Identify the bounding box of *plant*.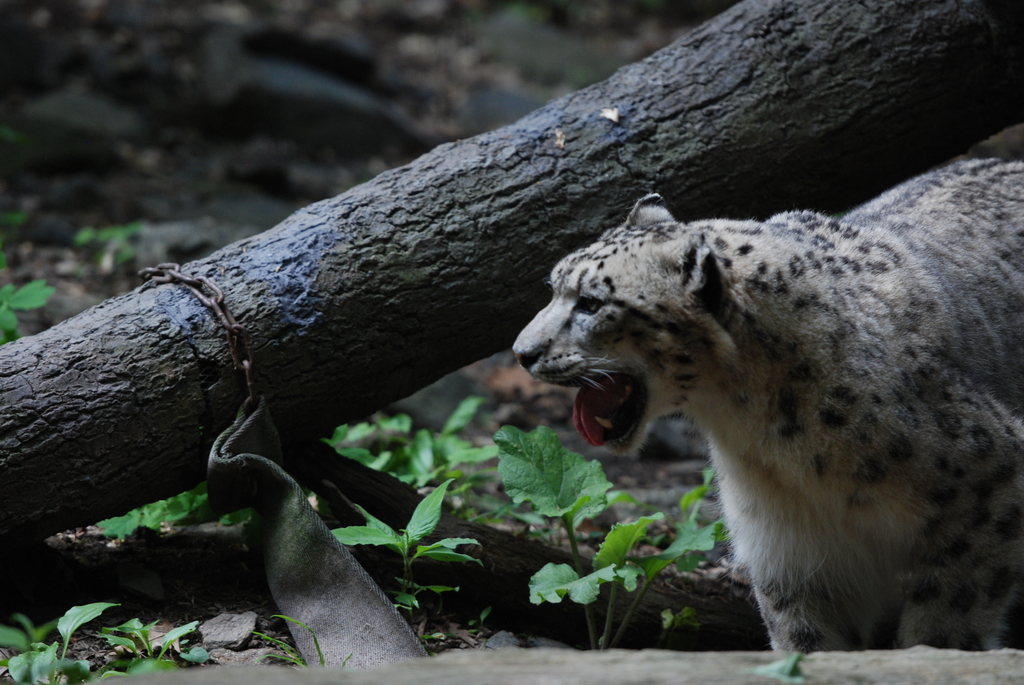
box=[6, 261, 37, 352].
